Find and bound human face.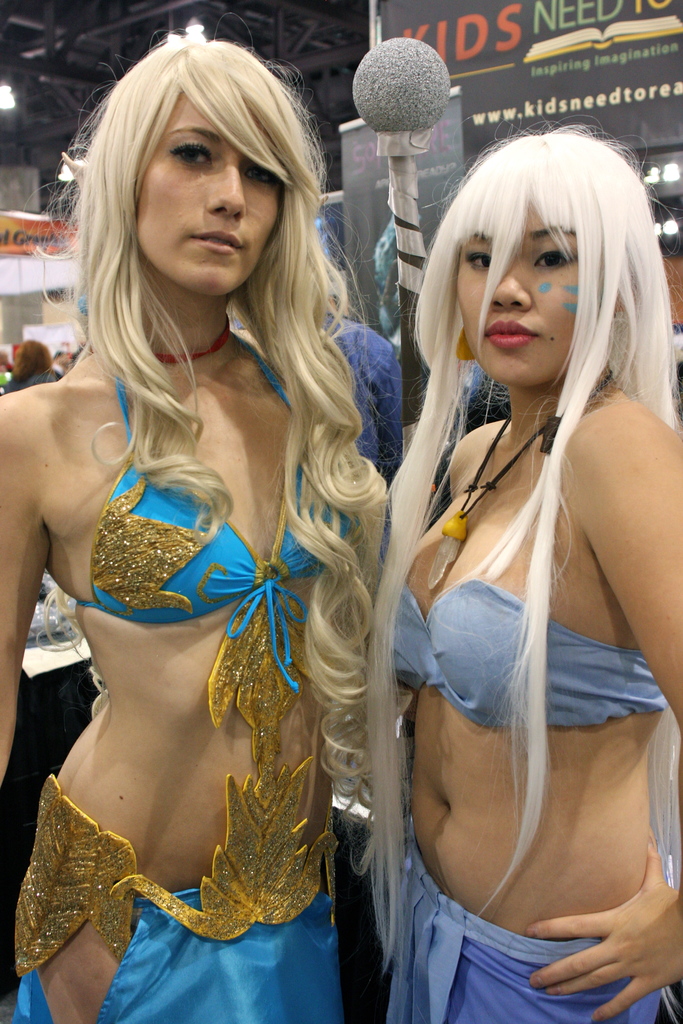
Bound: [135,87,289,302].
